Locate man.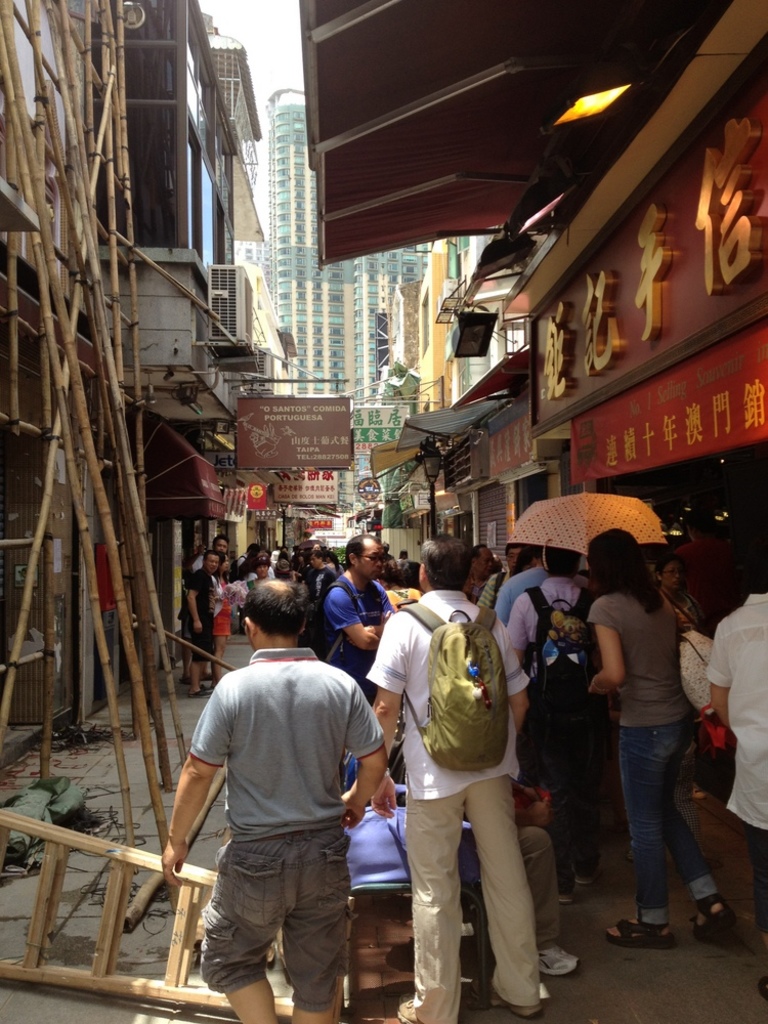
Bounding box: x1=304, y1=550, x2=335, y2=646.
